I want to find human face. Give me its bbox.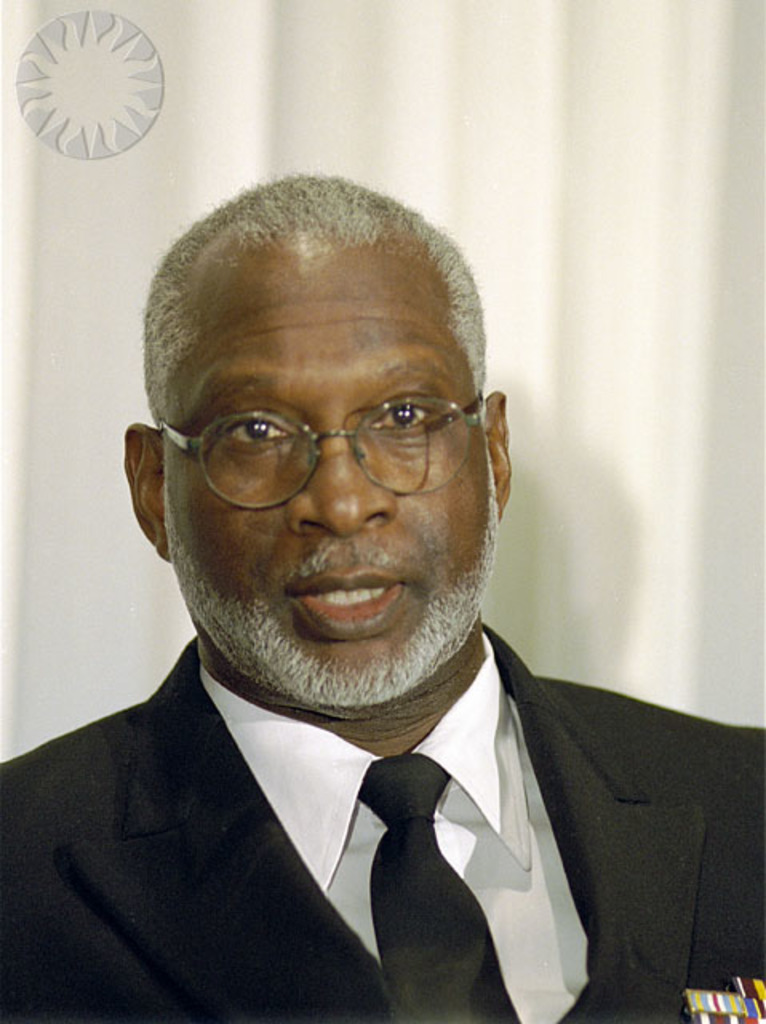
[x1=163, y1=269, x2=496, y2=702].
